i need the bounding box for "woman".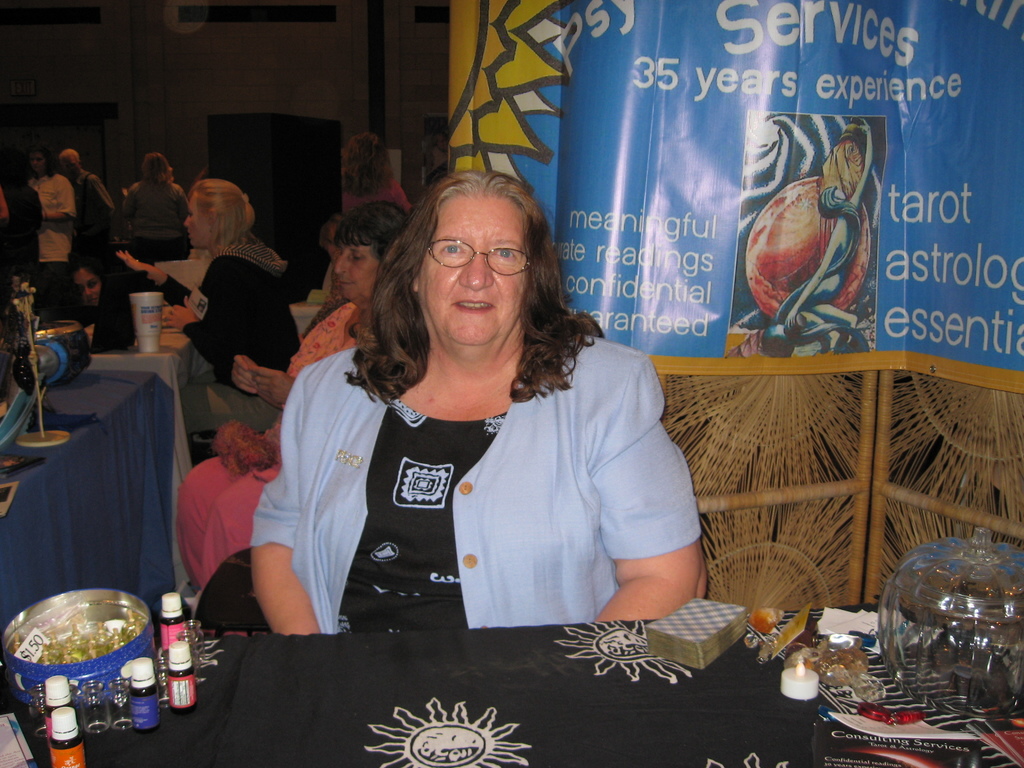
Here it is: Rect(338, 135, 413, 213).
